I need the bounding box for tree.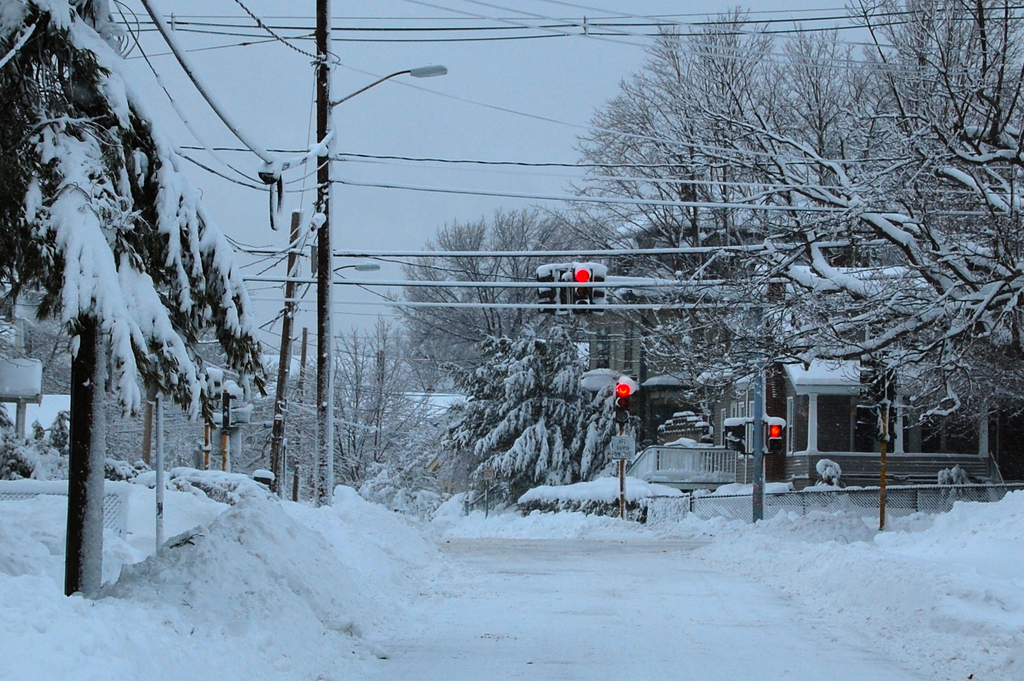
Here it is: detection(386, 206, 621, 391).
